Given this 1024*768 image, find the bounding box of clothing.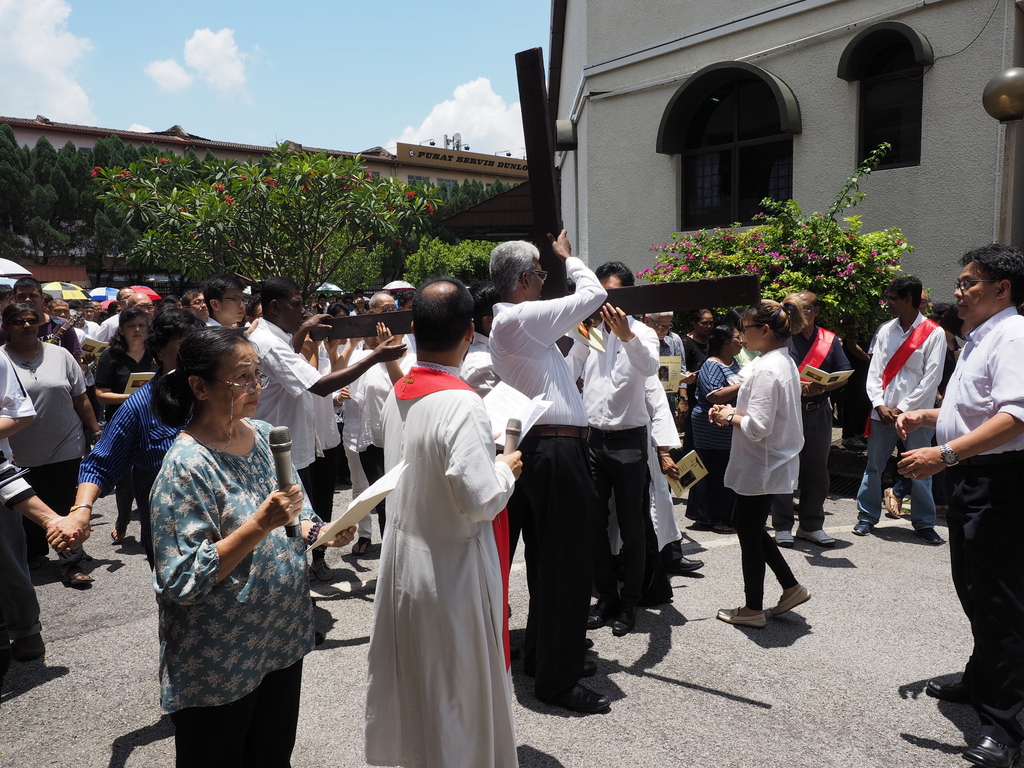
region(771, 323, 852, 535).
